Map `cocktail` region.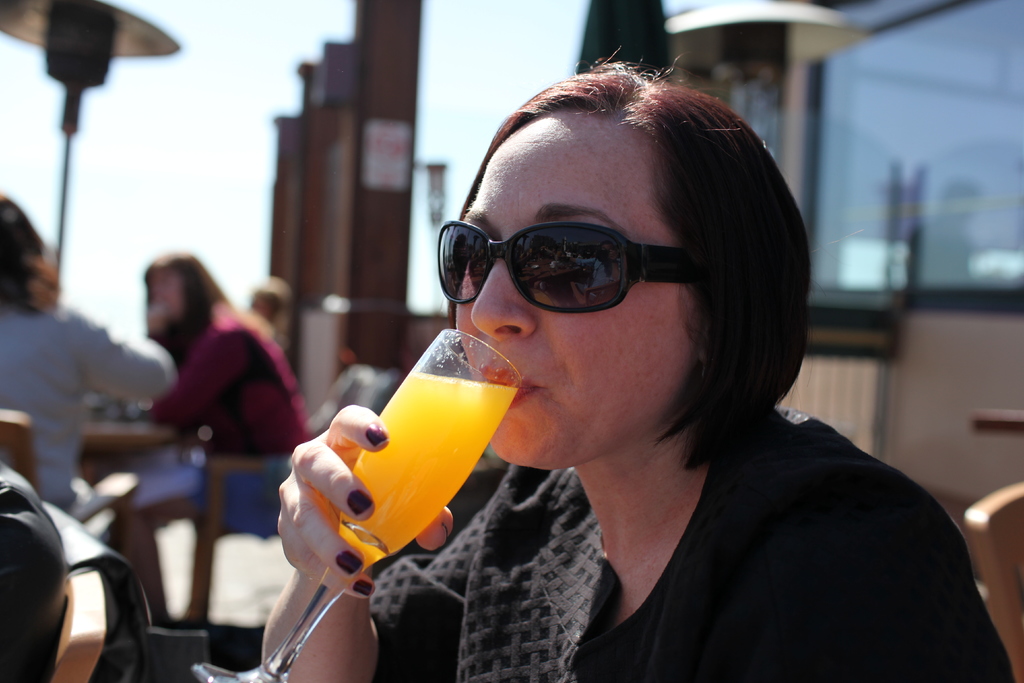
Mapped to box=[298, 348, 535, 646].
